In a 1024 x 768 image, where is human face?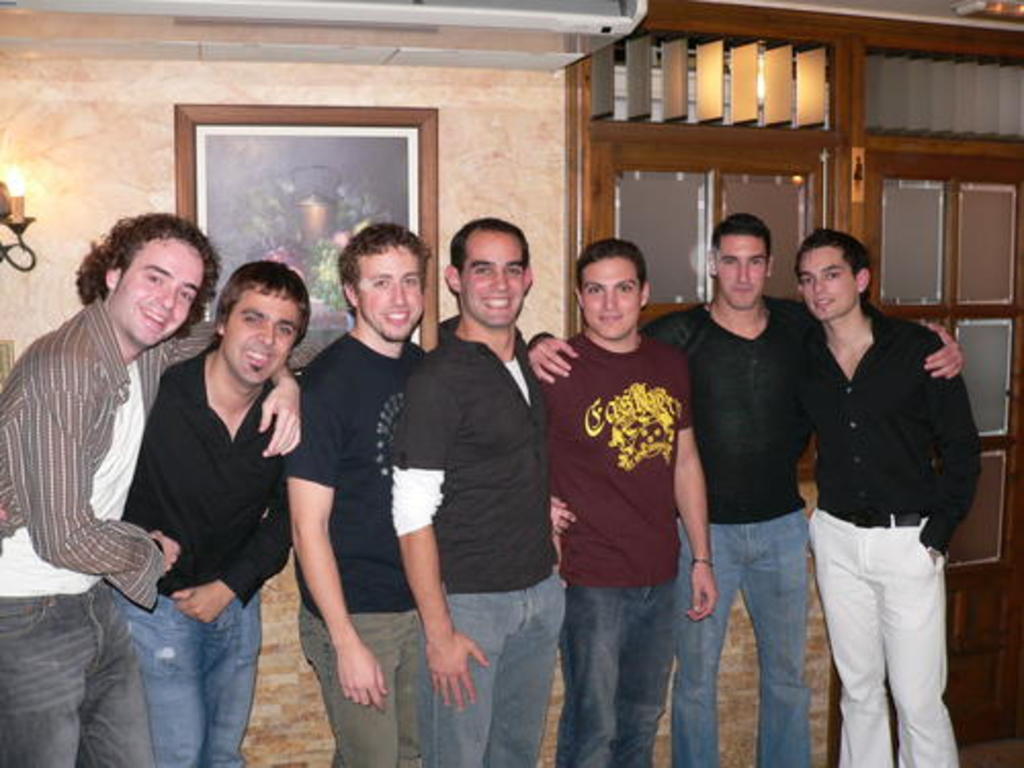
584, 254, 641, 340.
